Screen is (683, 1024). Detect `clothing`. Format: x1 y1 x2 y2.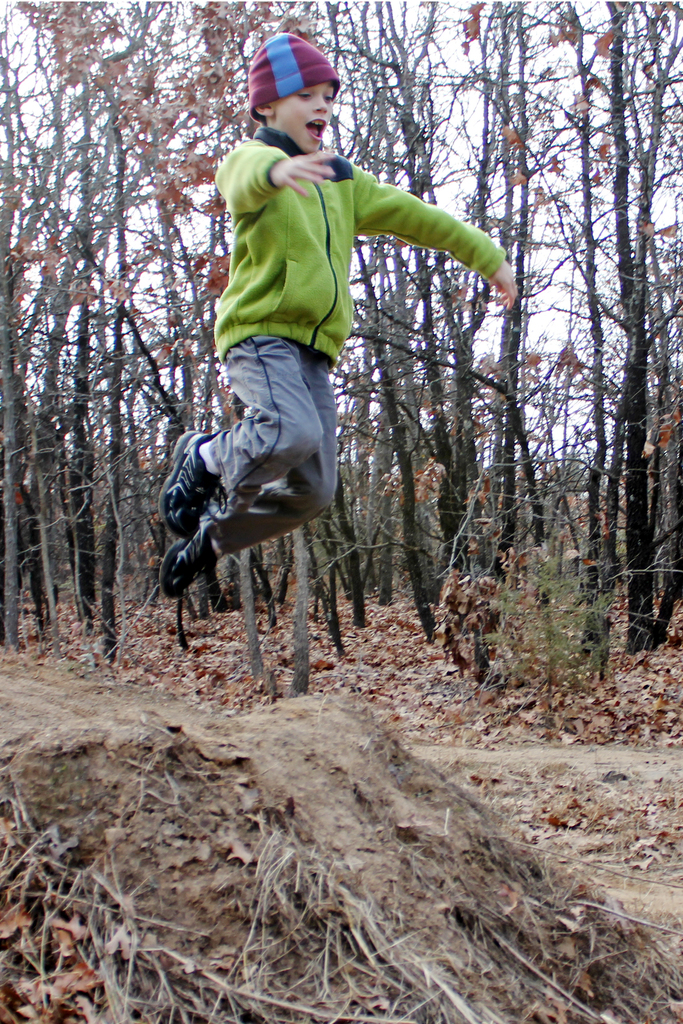
186 111 541 582.
